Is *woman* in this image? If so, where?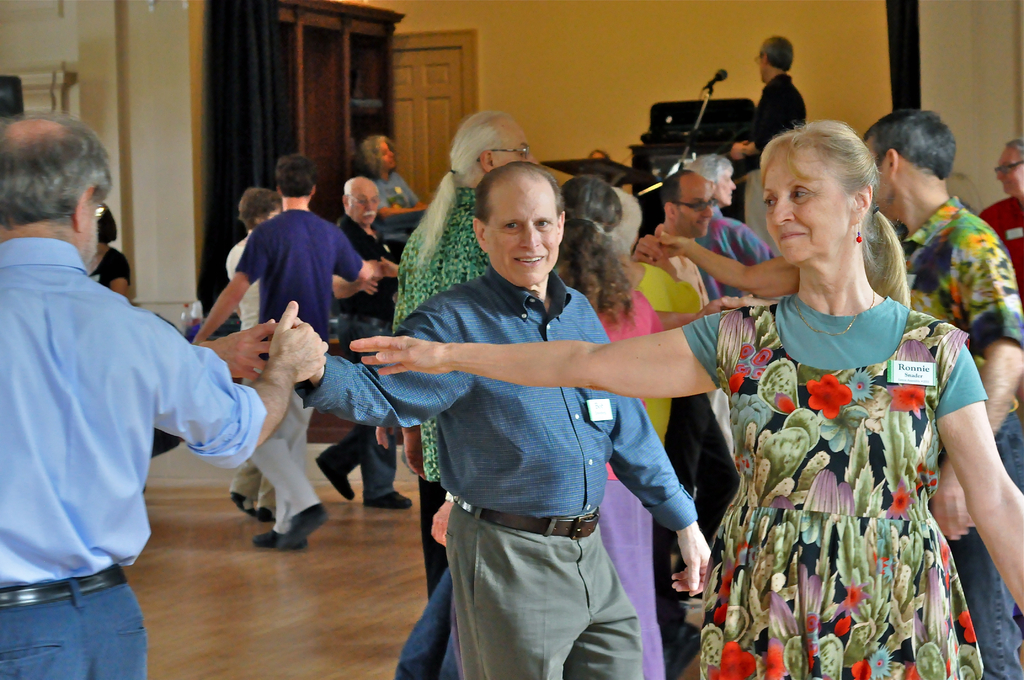
Yes, at crop(551, 177, 666, 679).
